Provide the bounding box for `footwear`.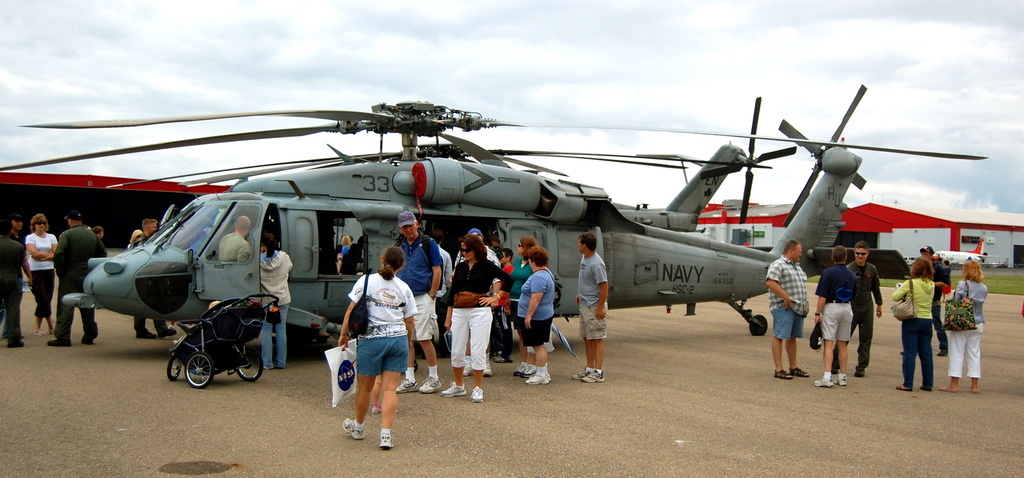
box(440, 382, 467, 397).
